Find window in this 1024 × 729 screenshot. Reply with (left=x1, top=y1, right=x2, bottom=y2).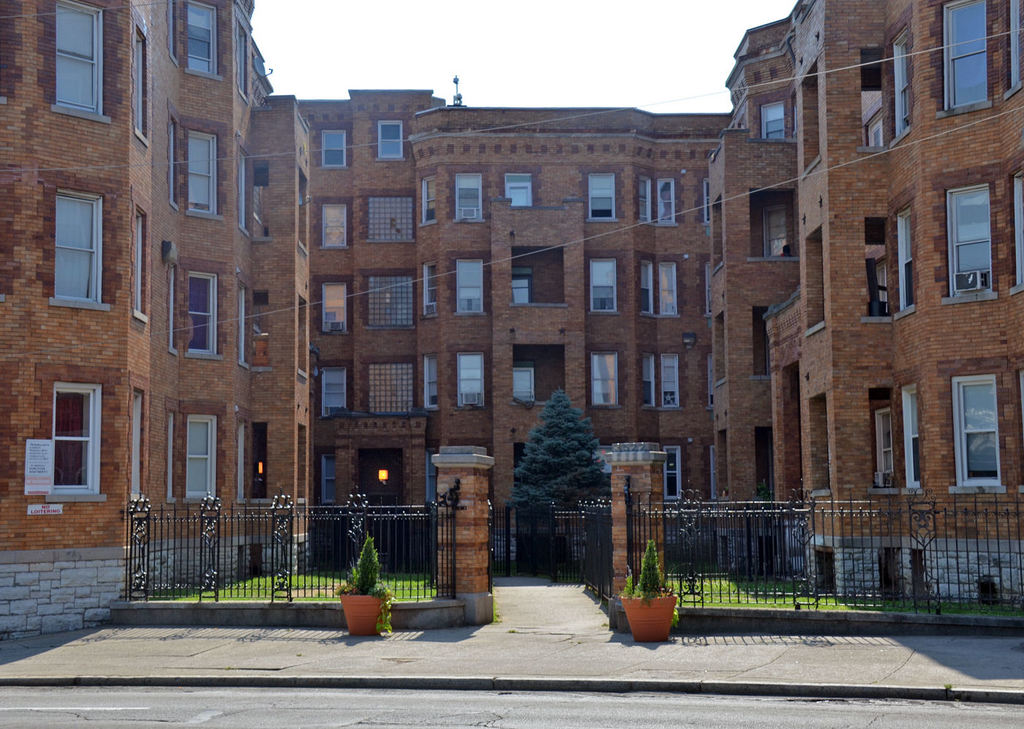
(left=321, top=453, right=337, bottom=505).
